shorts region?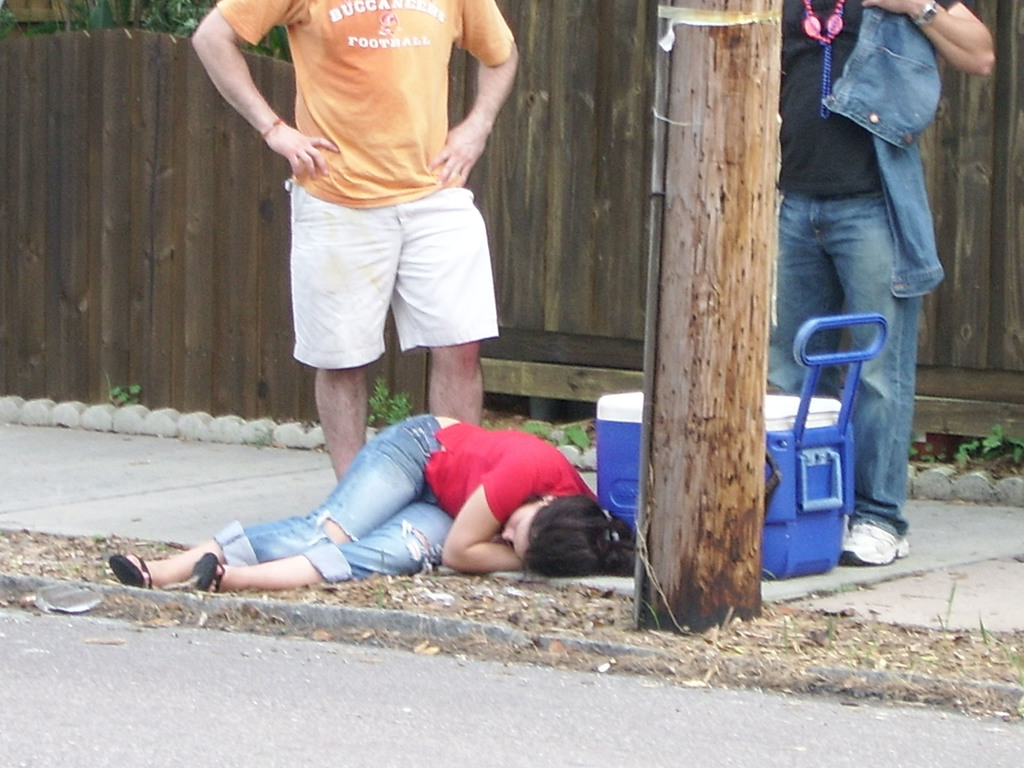
(x1=286, y1=186, x2=507, y2=340)
